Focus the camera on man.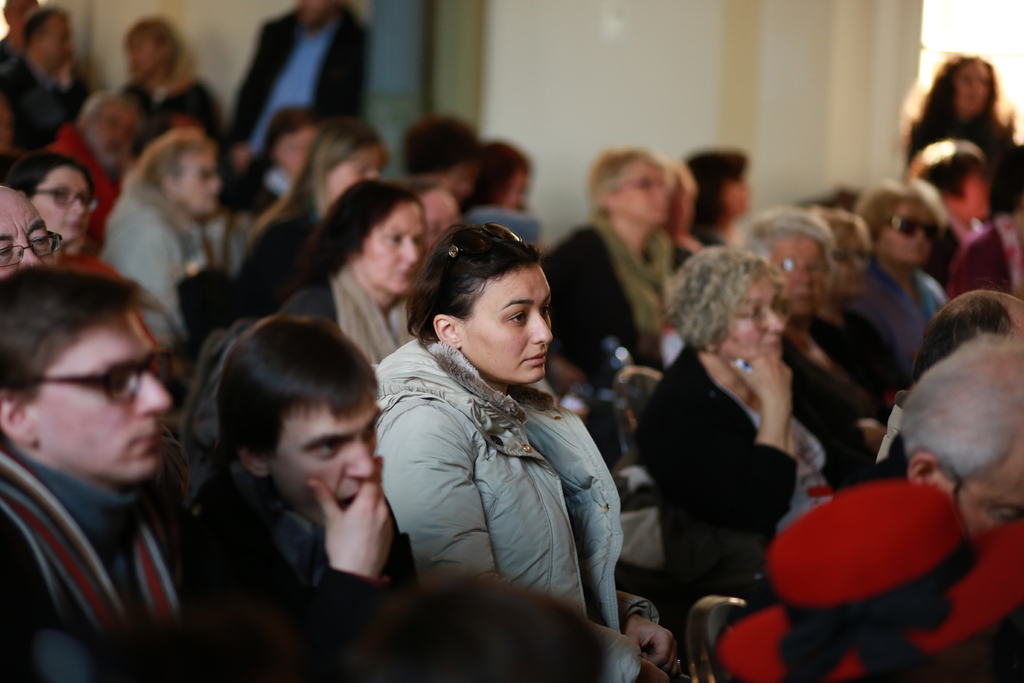
Focus region: x1=0, y1=180, x2=61, y2=274.
